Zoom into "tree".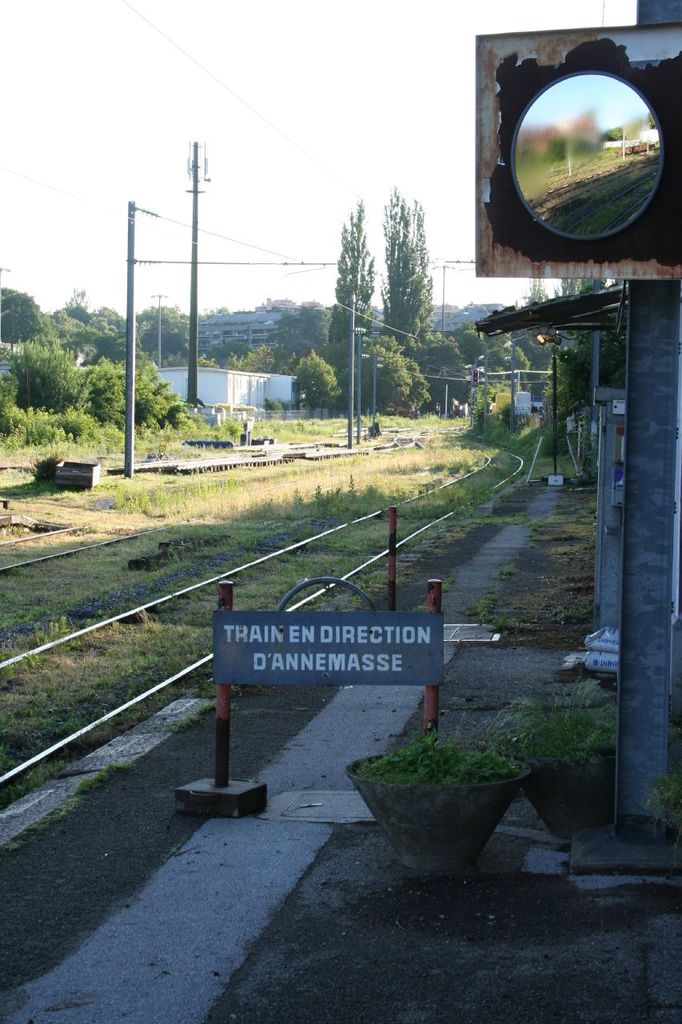
Zoom target: detection(291, 203, 373, 411).
